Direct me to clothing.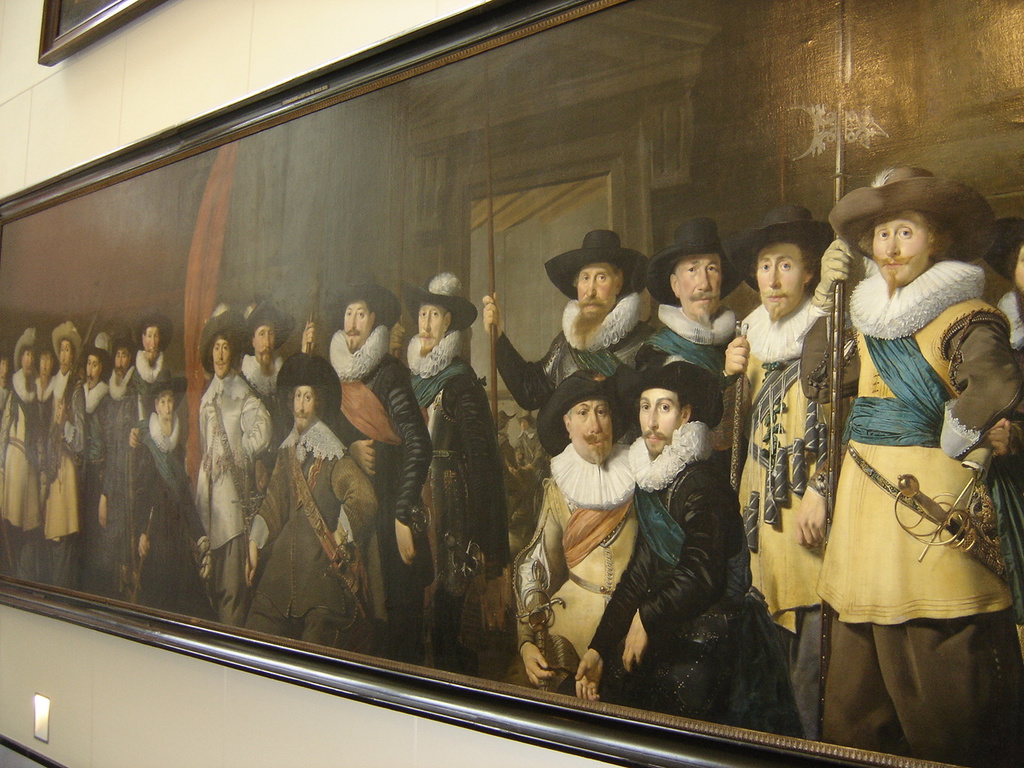
Direction: l=638, t=301, r=733, b=403.
